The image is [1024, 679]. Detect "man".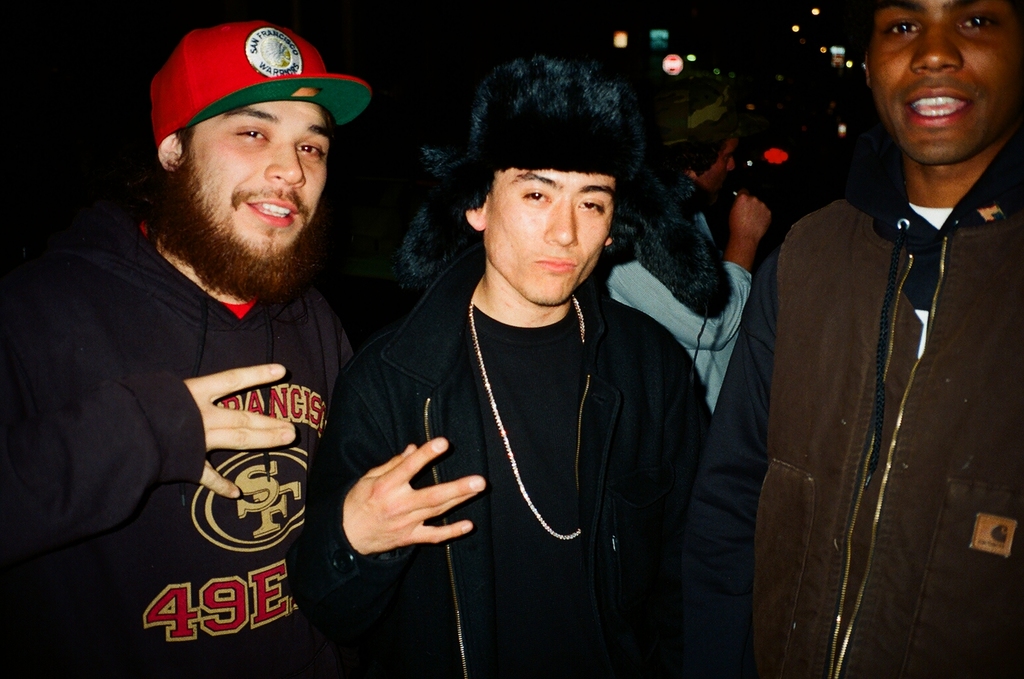
Detection: locate(681, 0, 1023, 678).
